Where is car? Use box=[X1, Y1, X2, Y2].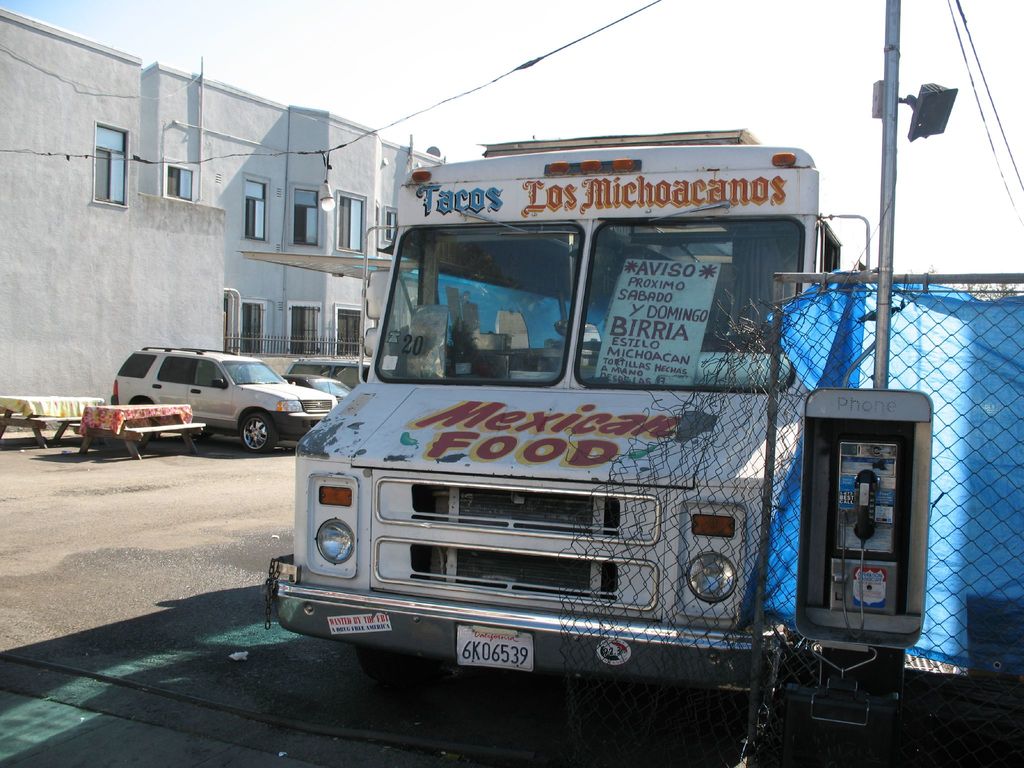
box=[111, 345, 337, 454].
